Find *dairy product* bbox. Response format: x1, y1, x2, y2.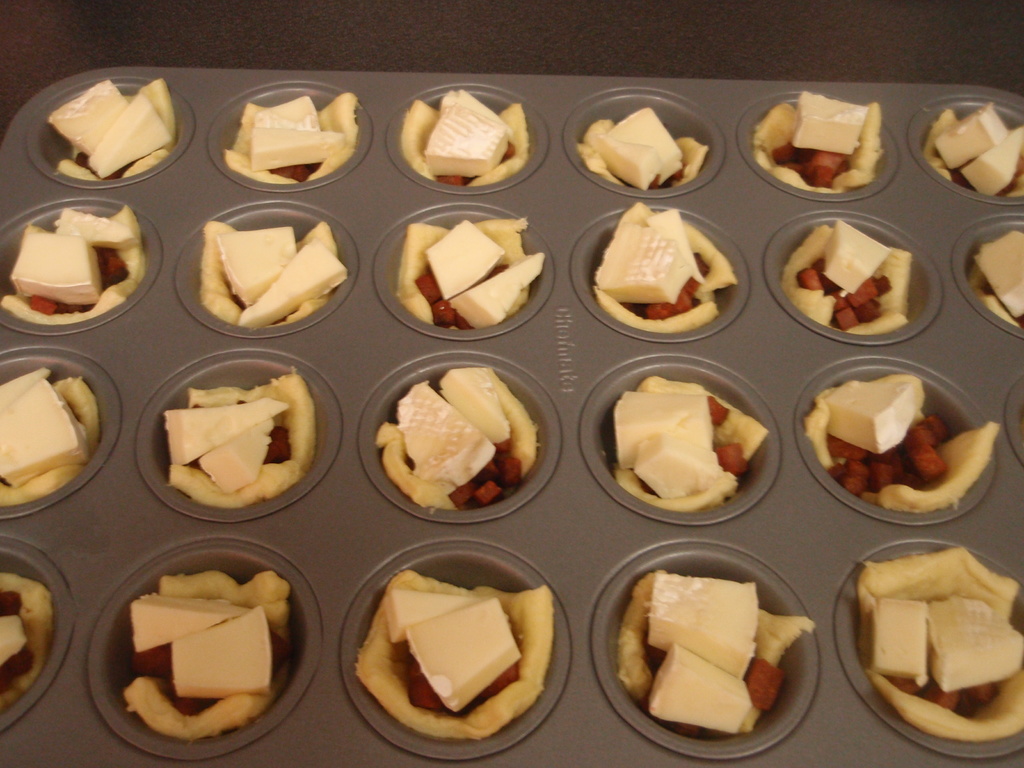
924, 597, 1023, 694.
